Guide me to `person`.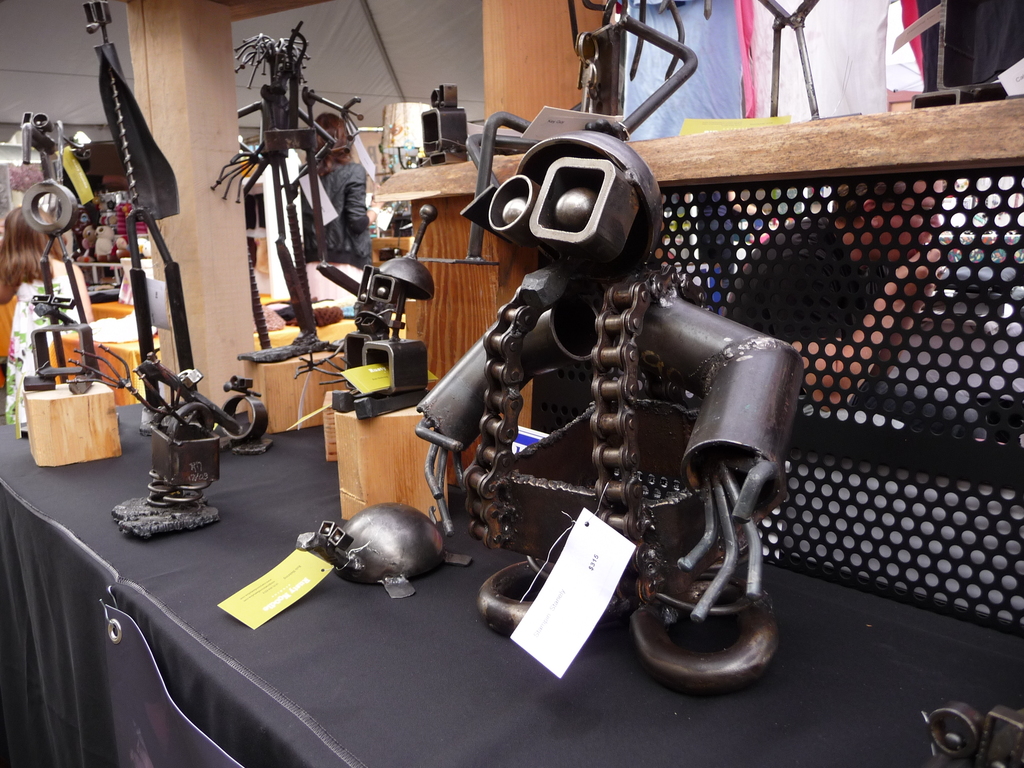
Guidance: crop(1, 212, 88, 431).
